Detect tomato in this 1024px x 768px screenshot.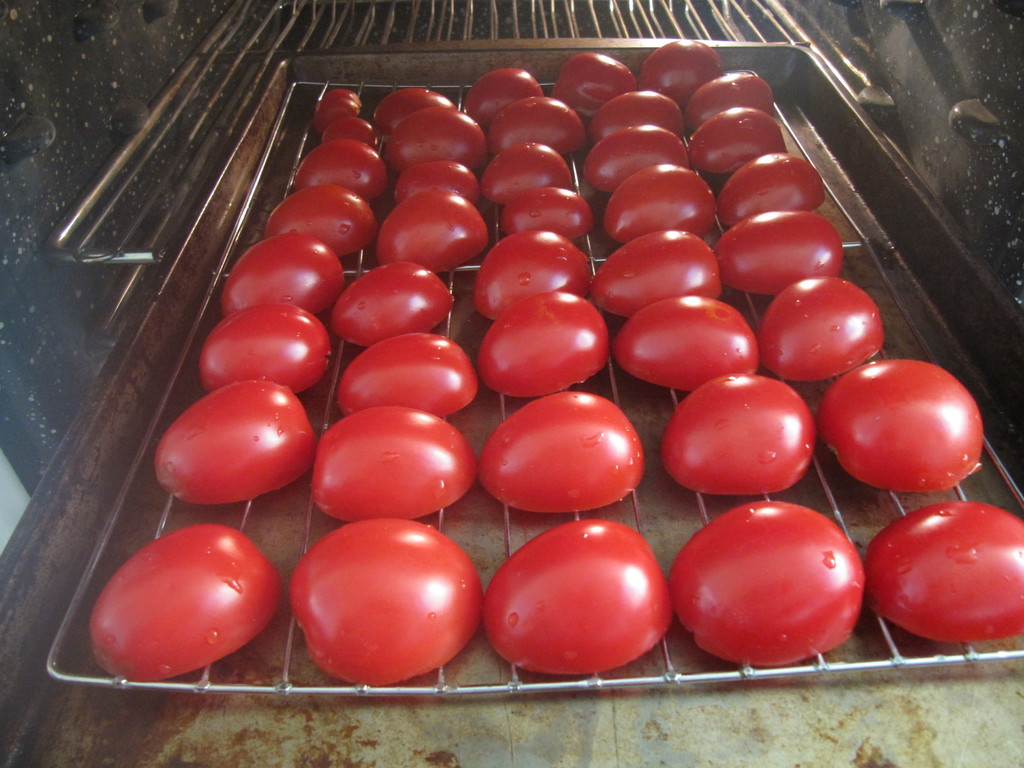
Detection: select_region(393, 159, 481, 208).
